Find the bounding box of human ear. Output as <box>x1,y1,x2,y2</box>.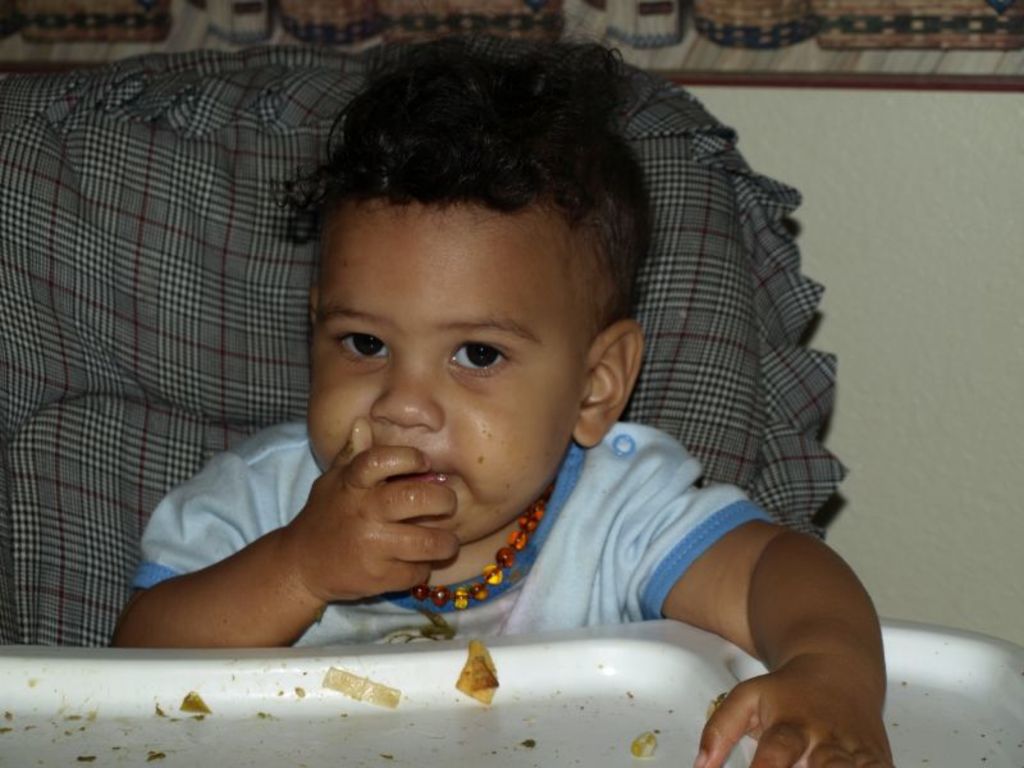
<box>307,288,319,324</box>.
